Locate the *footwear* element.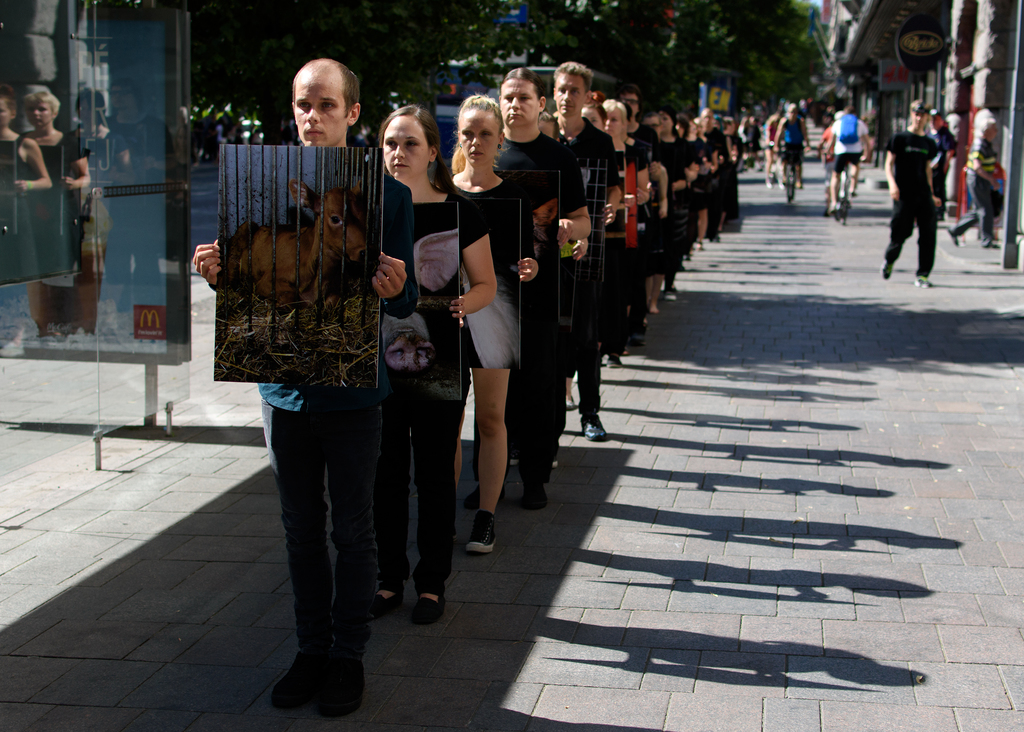
Element bbox: bbox=[412, 592, 441, 627].
